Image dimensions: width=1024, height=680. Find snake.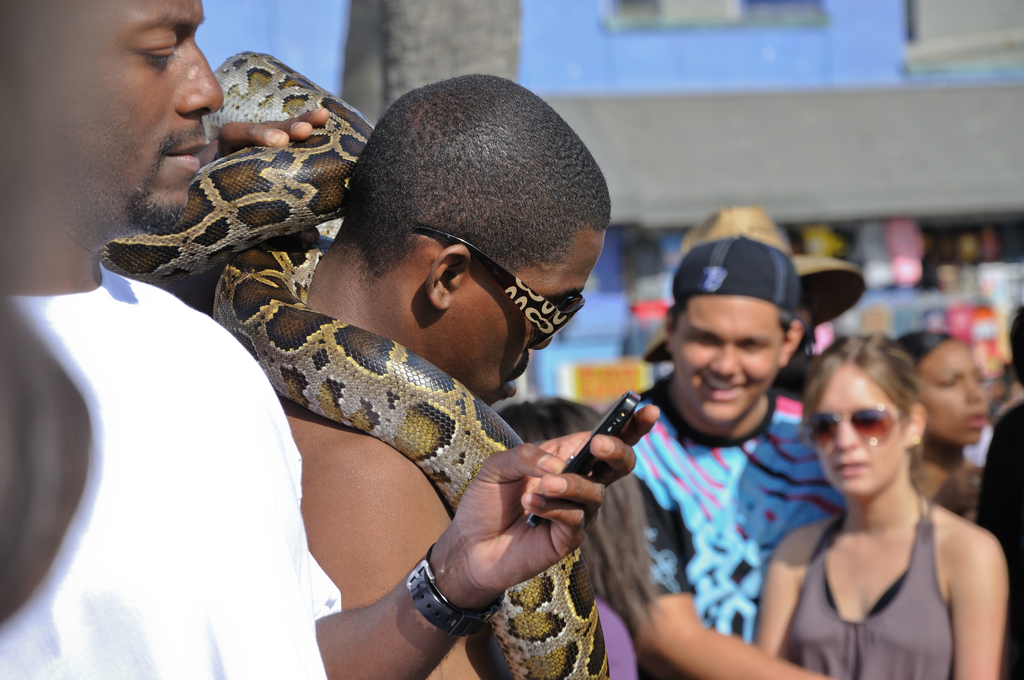
box(100, 51, 618, 679).
